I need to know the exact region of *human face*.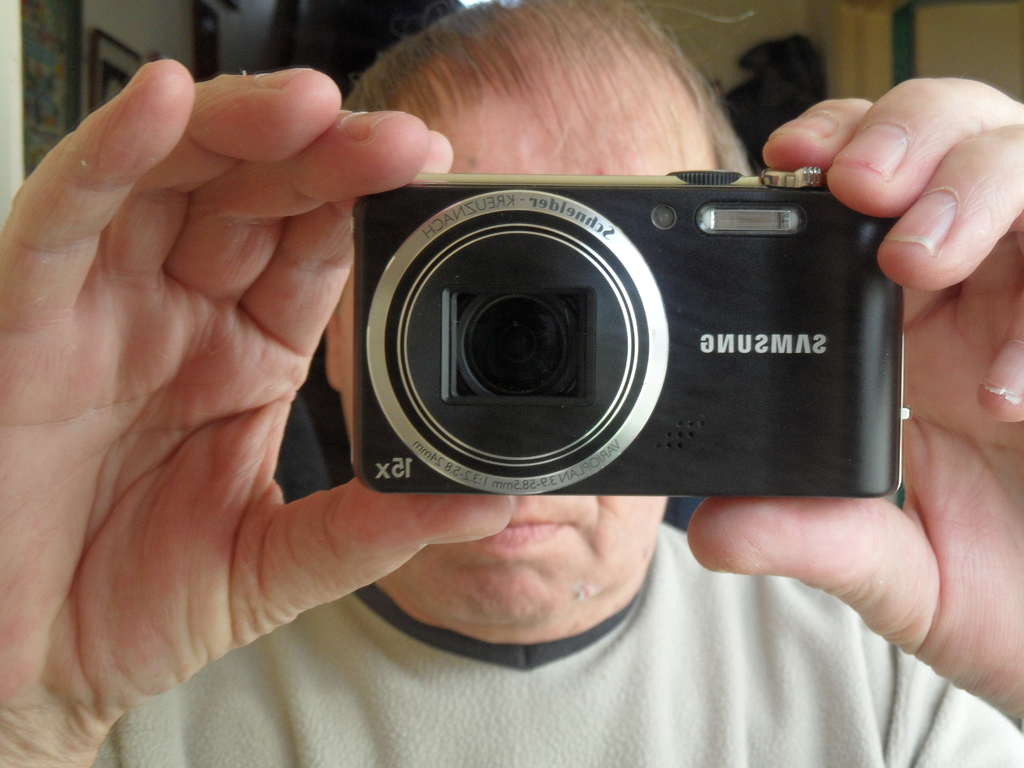
Region: BBox(335, 87, 723, 645).
